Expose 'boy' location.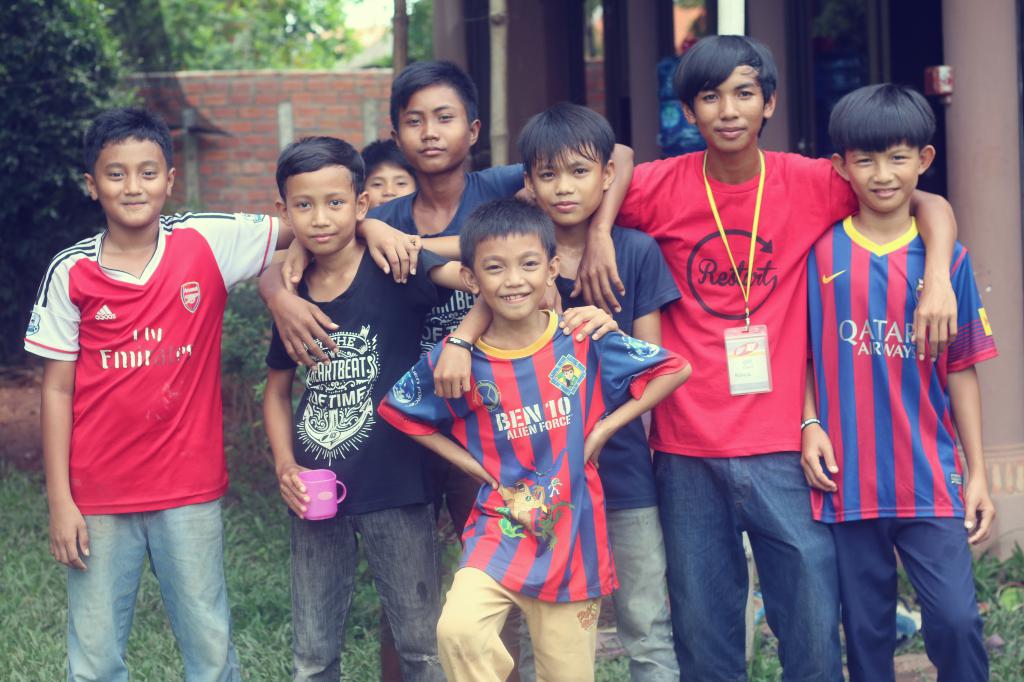
Exposed at <bbox>280, 98, 682, 681</bbox>.
